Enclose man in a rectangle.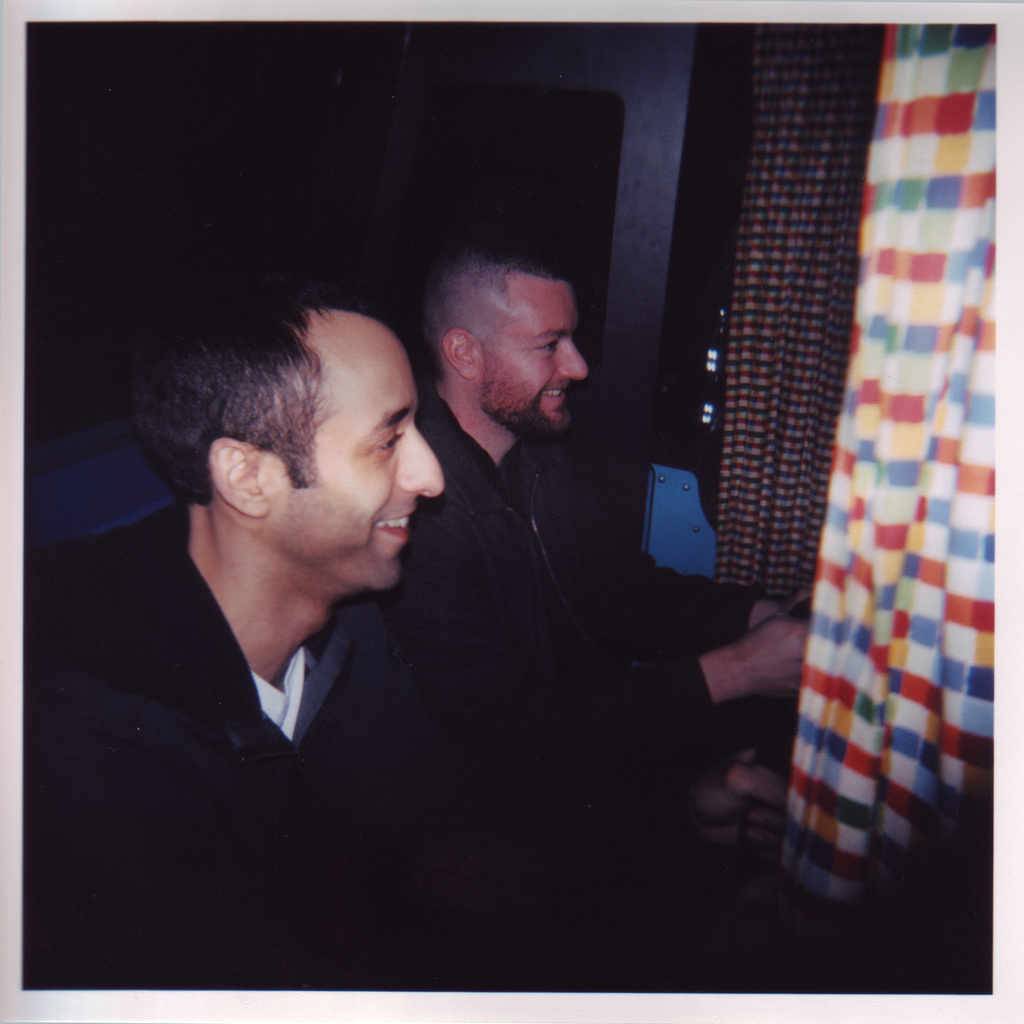
bbox=[21, 267, 791, 992].
